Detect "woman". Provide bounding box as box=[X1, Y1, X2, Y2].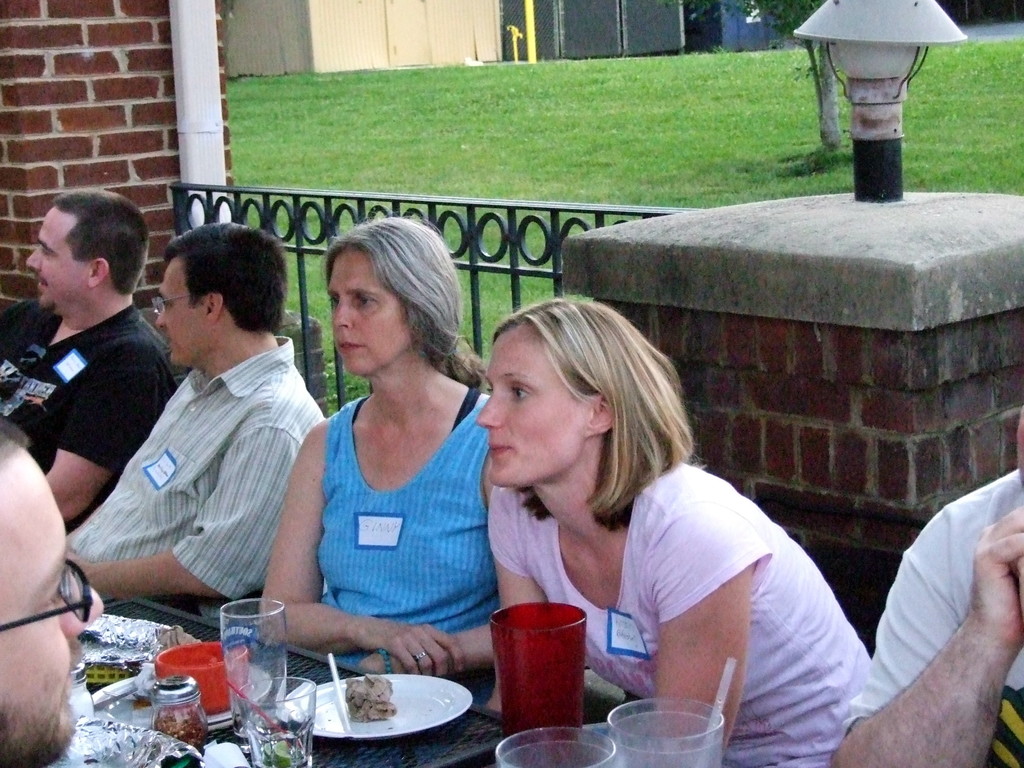
box=[476, 294, 870, 767].
